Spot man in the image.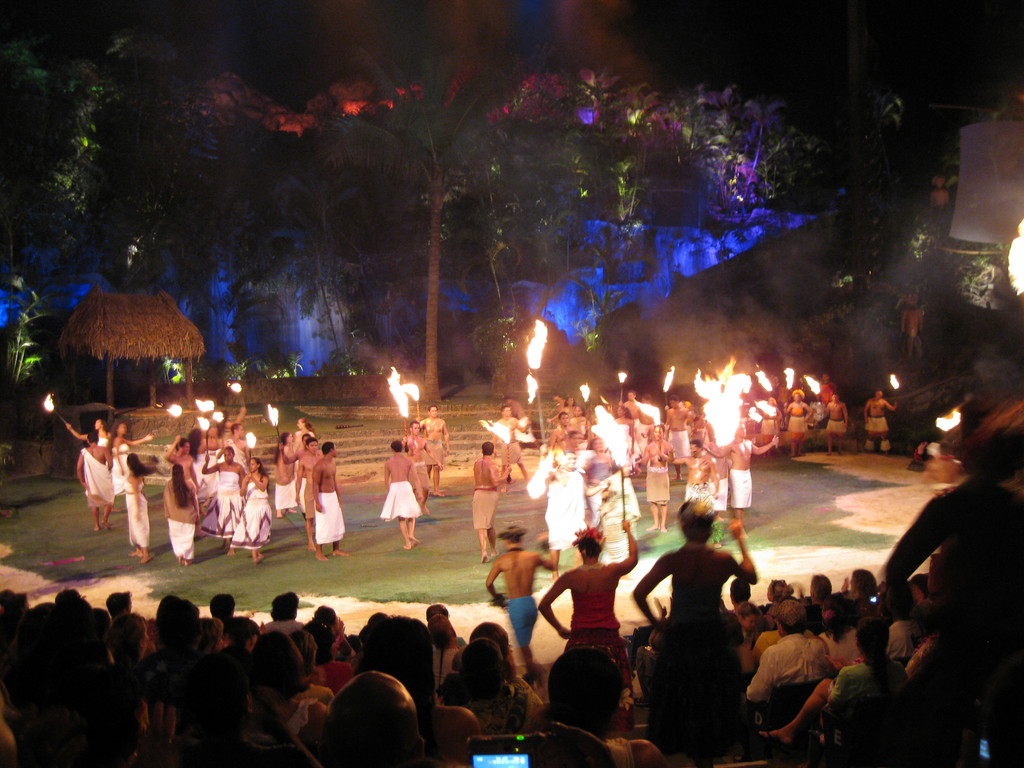
man found at [left=543, top=452, right=609, bottom=579].
